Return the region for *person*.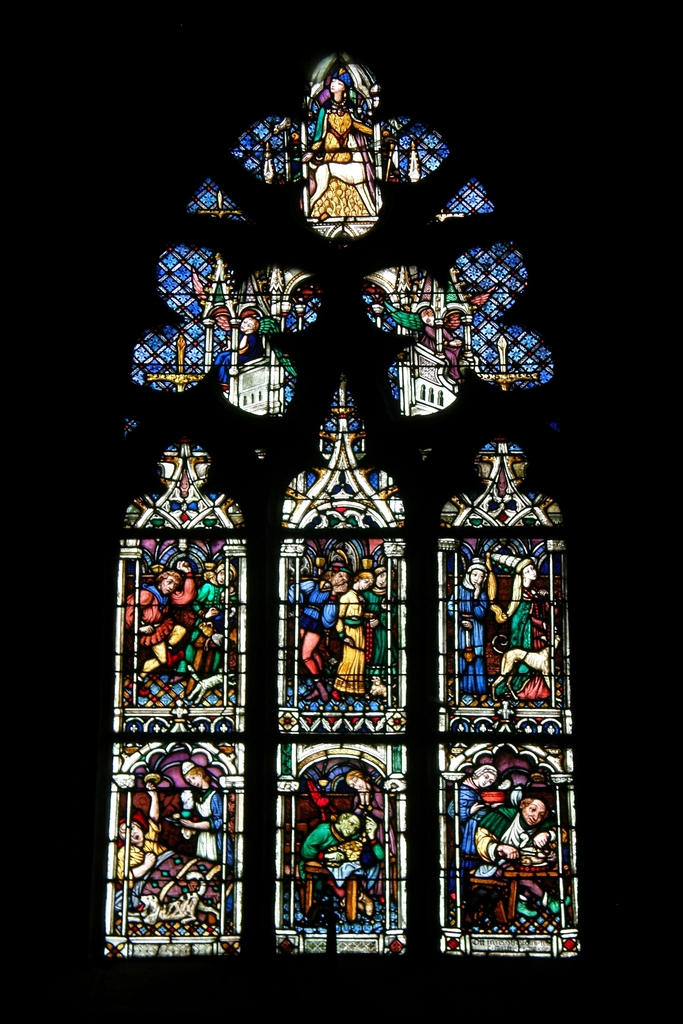
{"left": 112, "top": 769, "right": 175, "bottom": 900}.
